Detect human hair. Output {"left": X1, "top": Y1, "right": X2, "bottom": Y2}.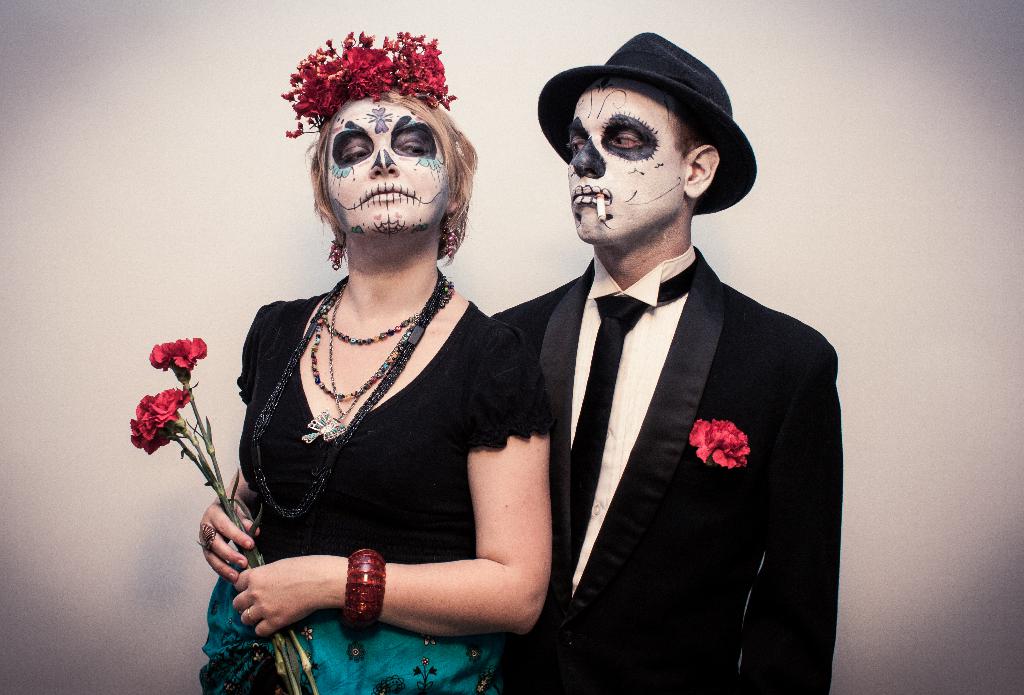
{"left": 670, "top": 105, "right": 720, "bottom": 158}.
